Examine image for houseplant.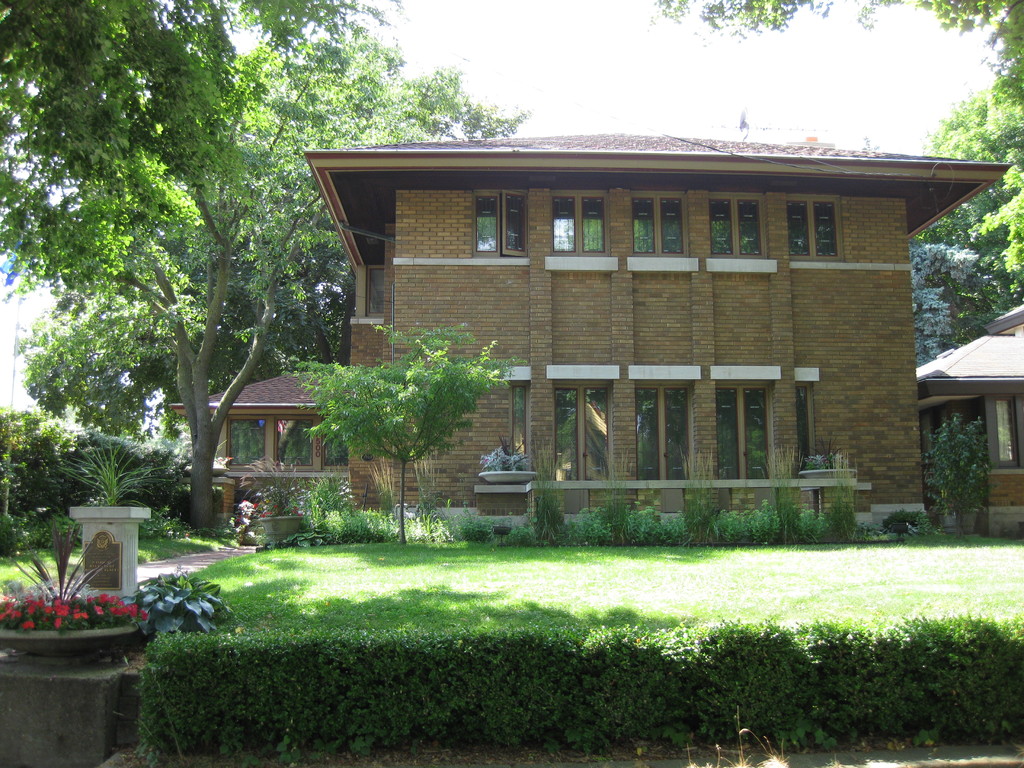
Examination result: region(6, 548, 120, 646).
